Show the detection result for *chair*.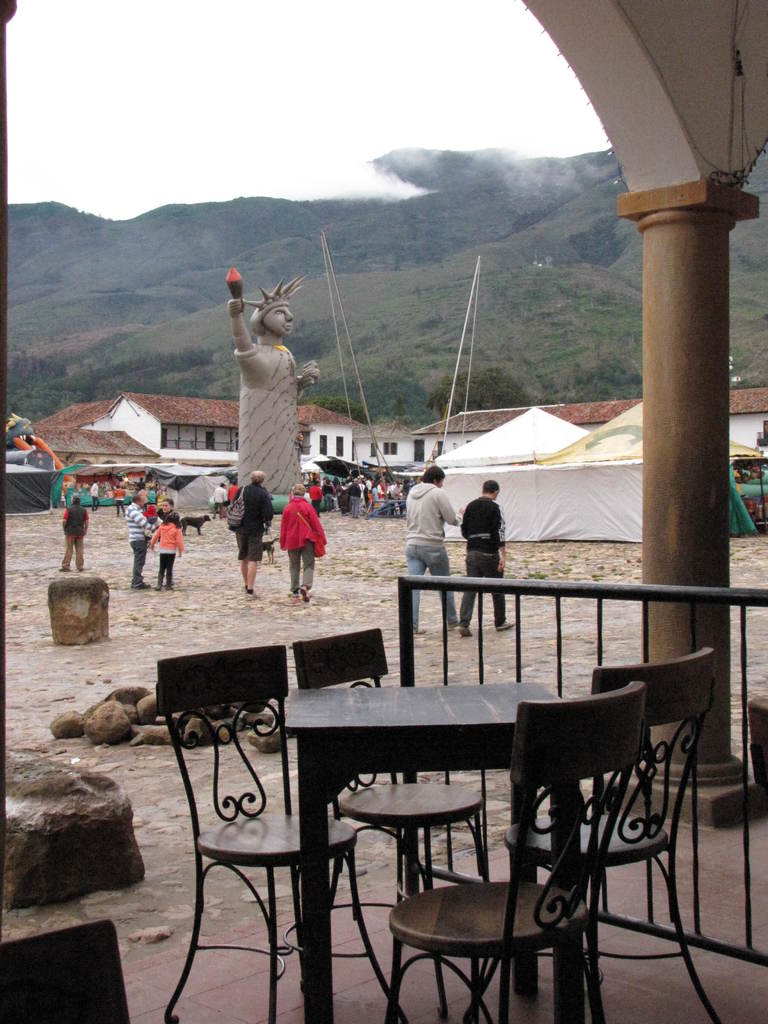
select_region(166, 676, 385, 1009).
